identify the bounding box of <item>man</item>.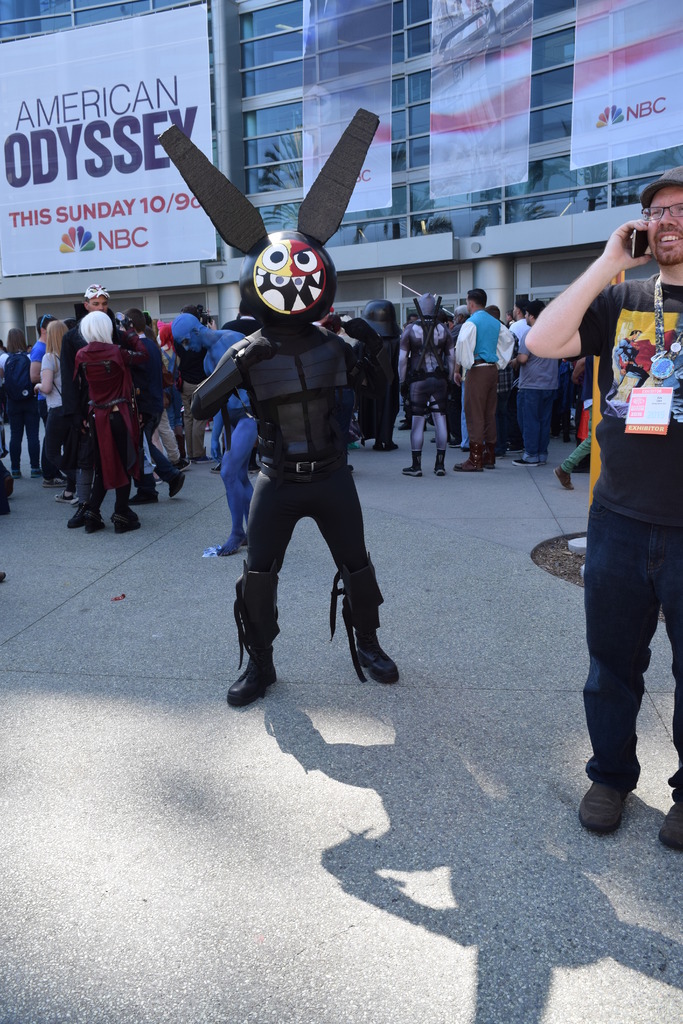
box=[486, 304, 507, 460].
